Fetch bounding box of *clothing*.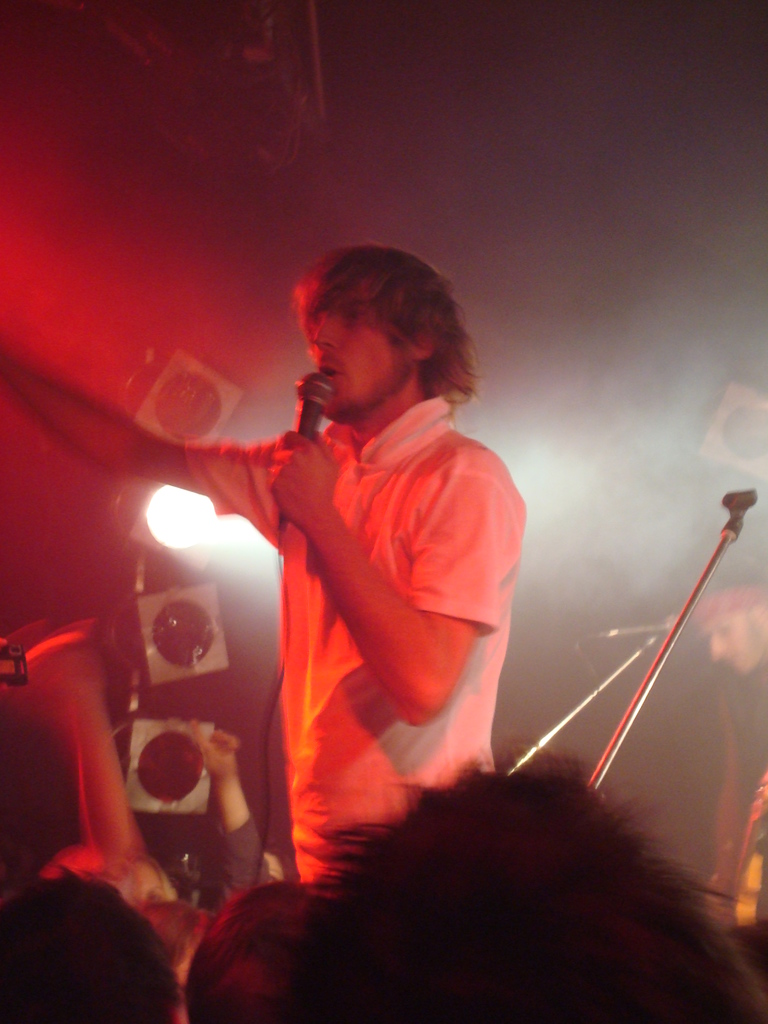
Bbox: <bbox>212, 809, 265, 916</bbox>.
